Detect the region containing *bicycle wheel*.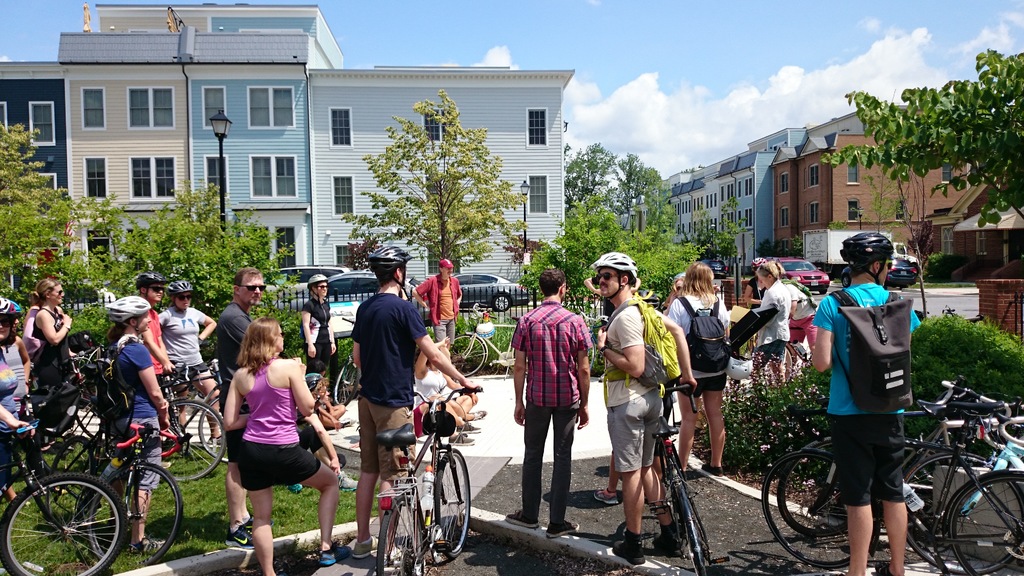
rect(195, 392, 228, 461).
